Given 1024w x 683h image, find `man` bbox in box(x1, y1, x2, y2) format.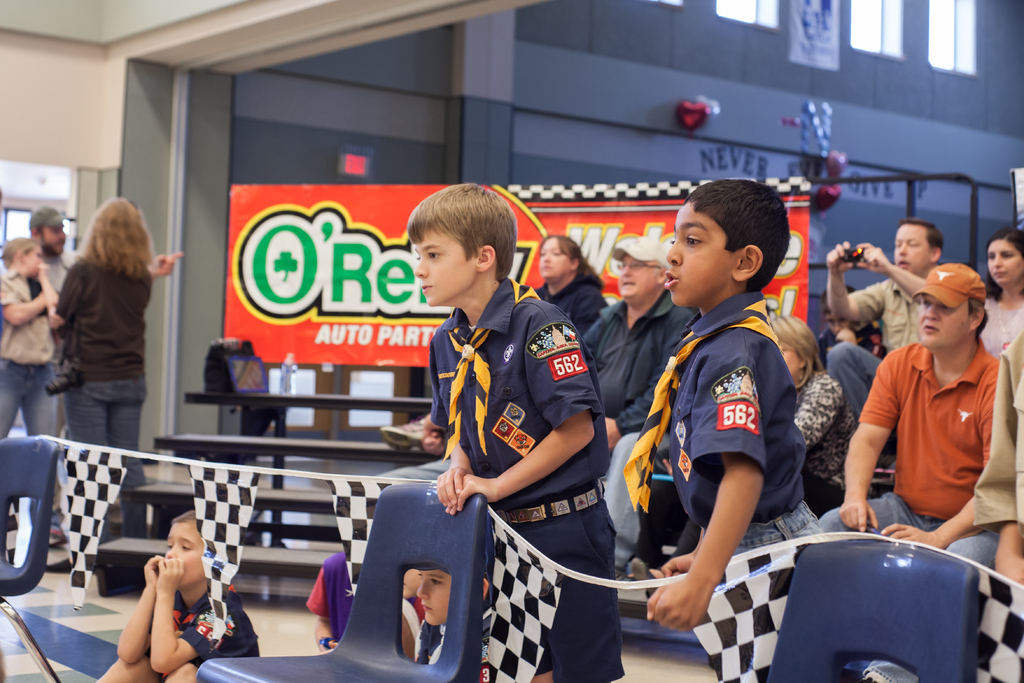
box(831, 262, 1006, 576).
